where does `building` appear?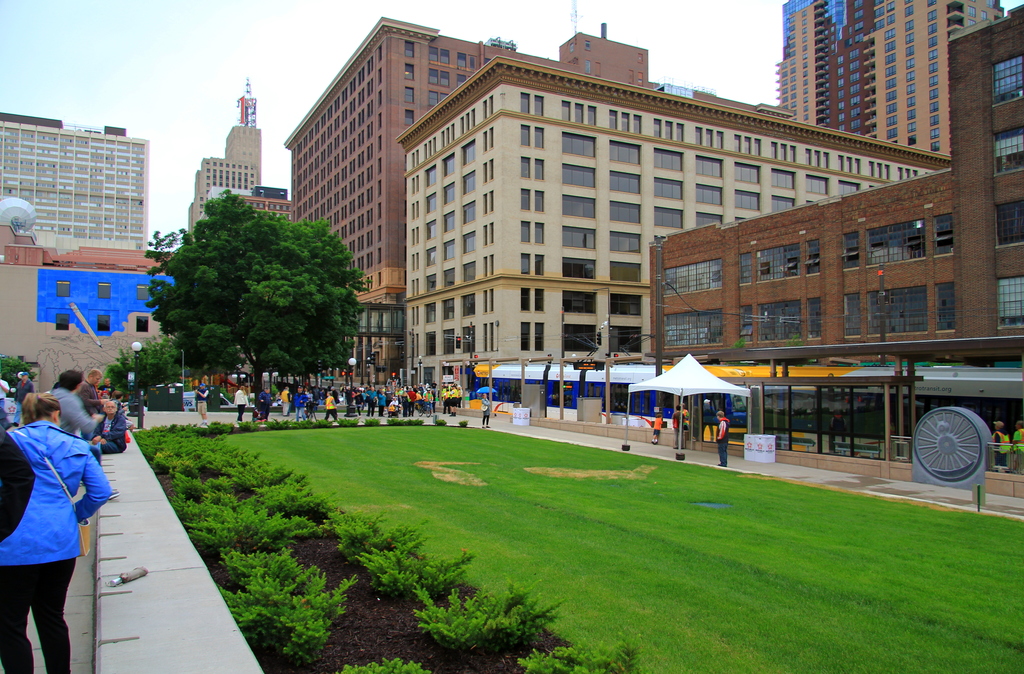
Appears at bbox(0, 114, 148, 254).
